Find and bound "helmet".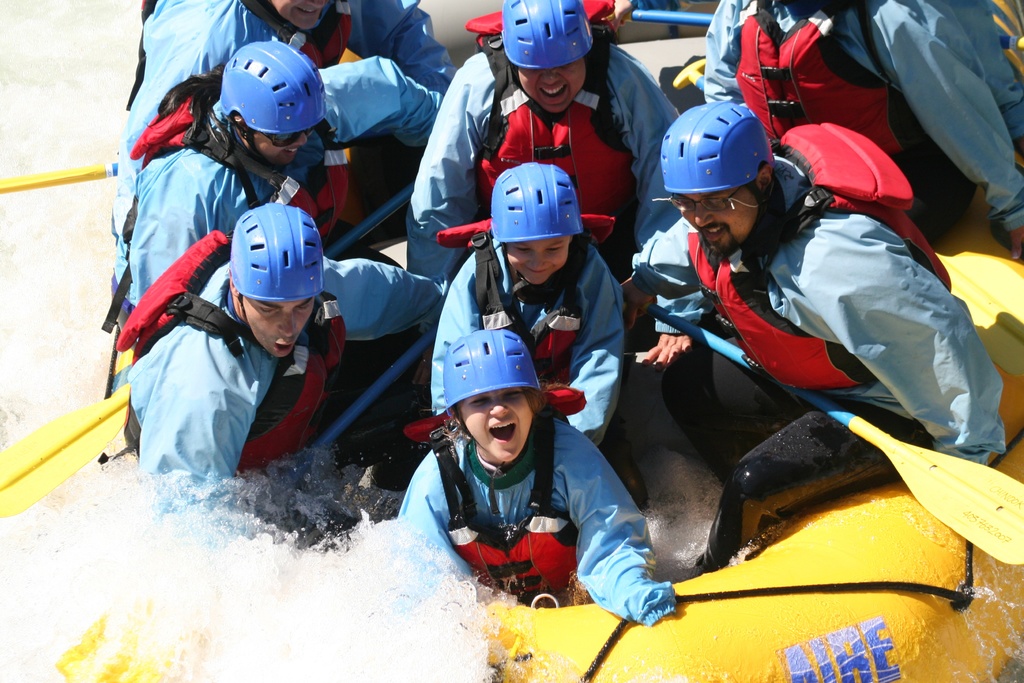
Bound: left=232, top=204, right=328, bottom=319.
